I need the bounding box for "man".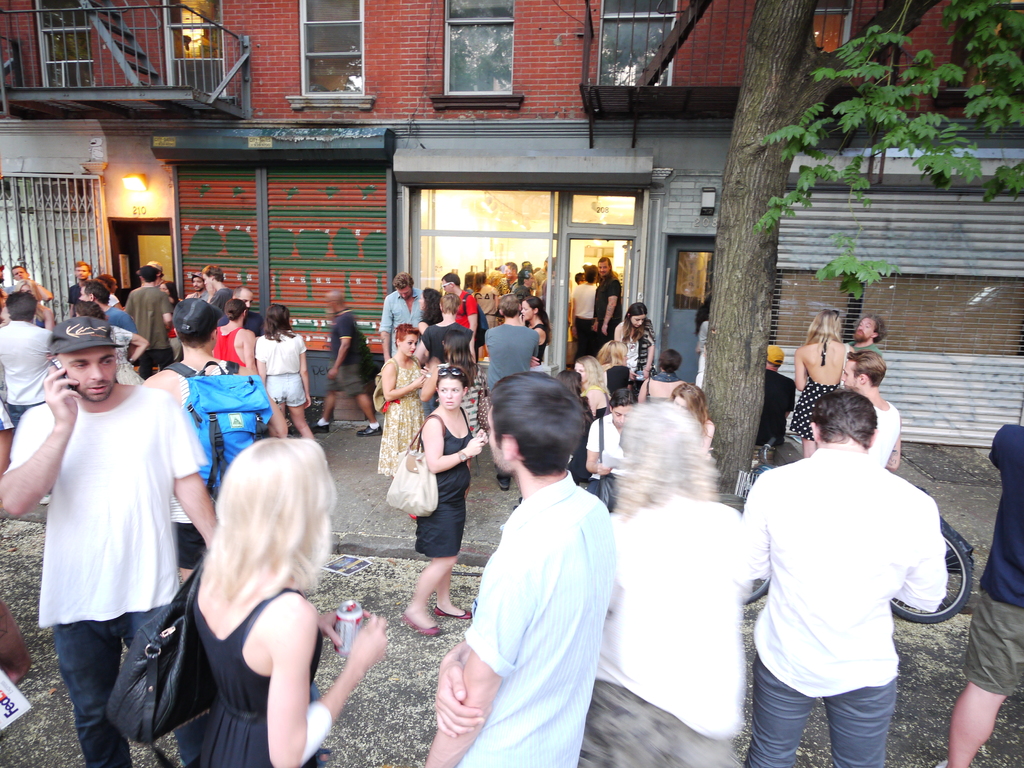
Here it is: <region>836, 351, 900, 470</region>.
